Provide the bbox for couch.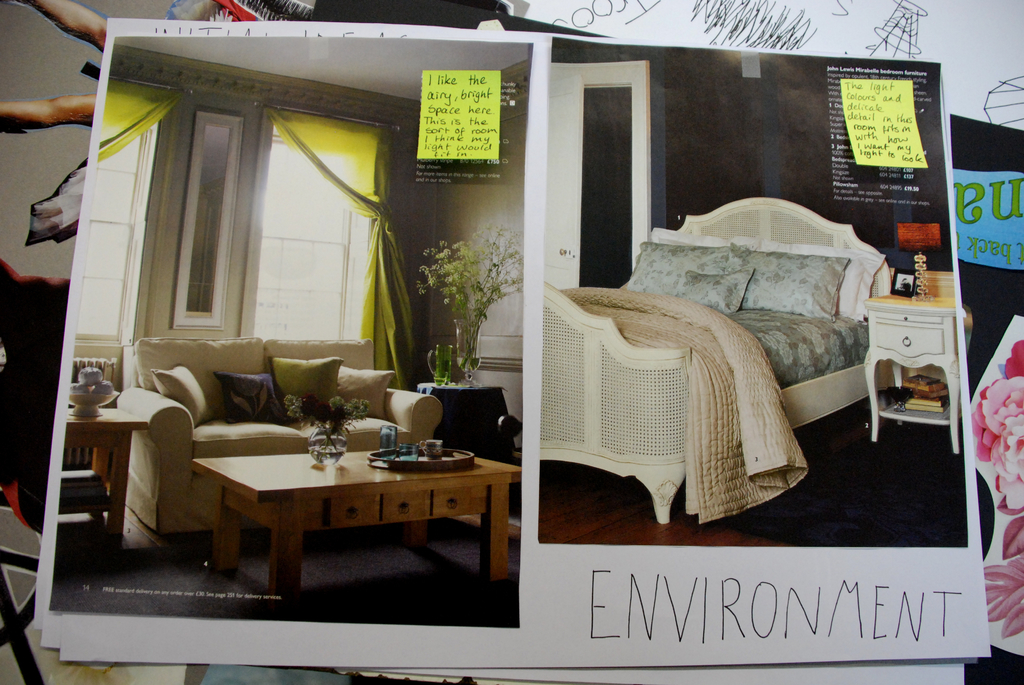
locate(116, 337, 443, 539).
